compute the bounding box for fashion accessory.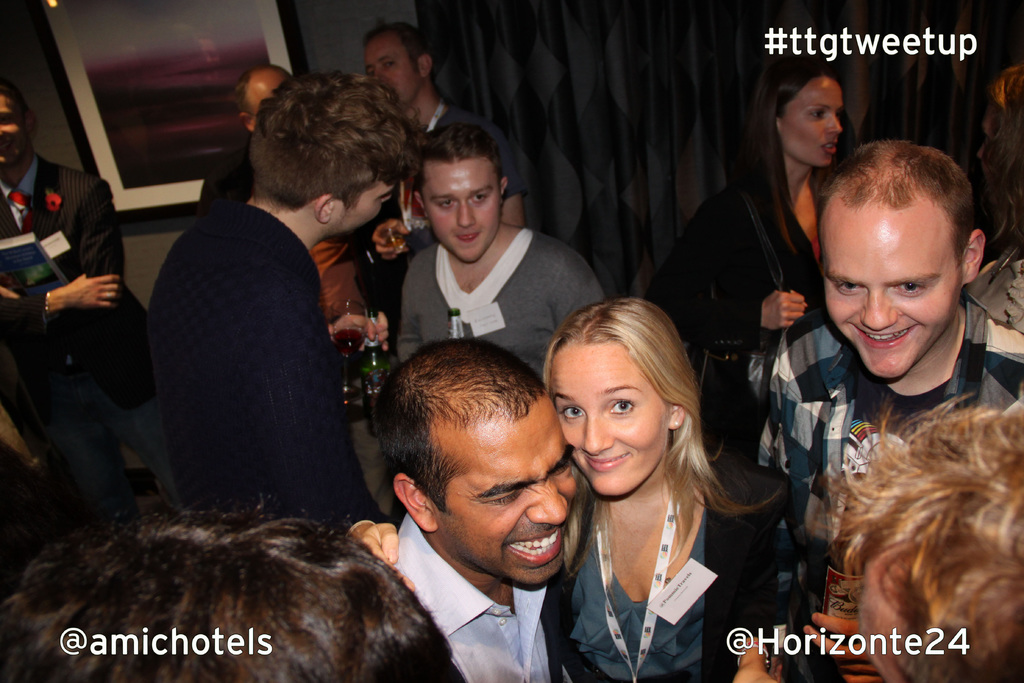
398, 100, 447, 234.
